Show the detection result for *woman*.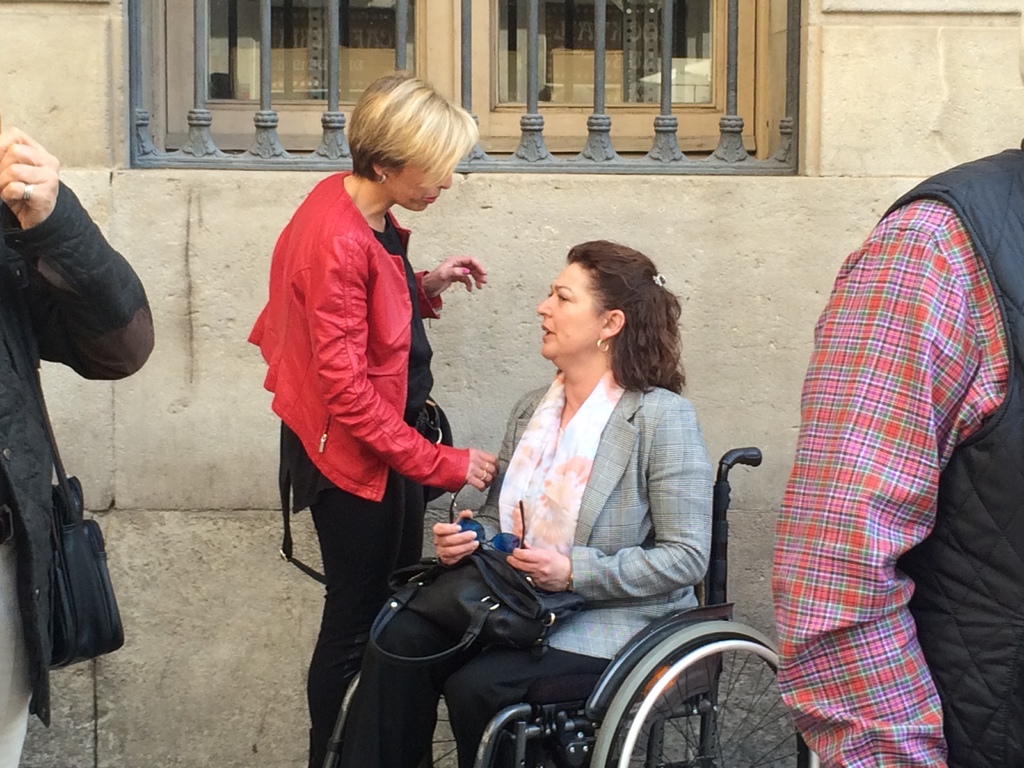
x1=247 y1=69 x2=493 y2=767.
